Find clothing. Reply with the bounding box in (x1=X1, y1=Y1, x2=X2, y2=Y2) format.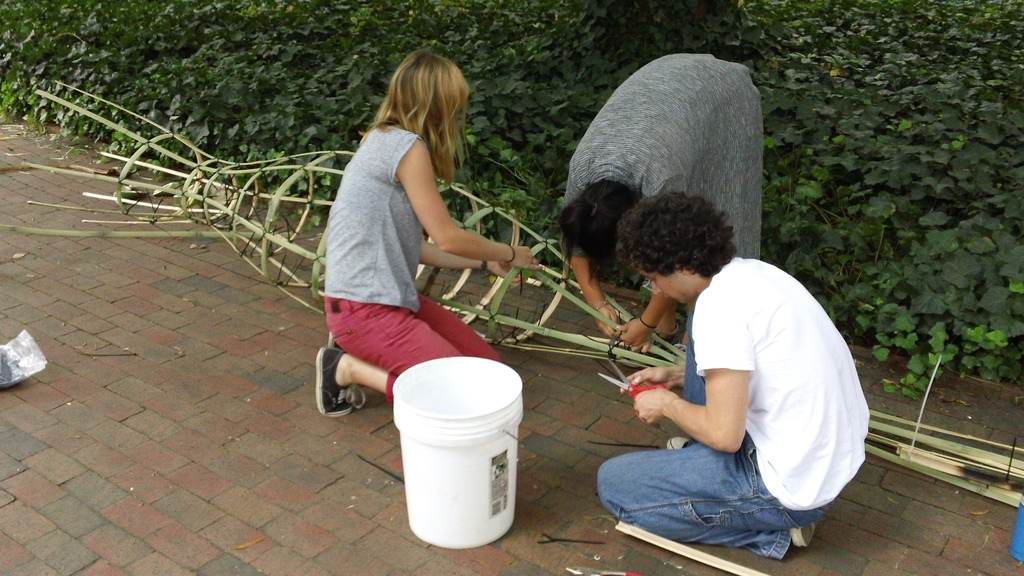
(x1=318, y1=123, x2=503, y2=408).
